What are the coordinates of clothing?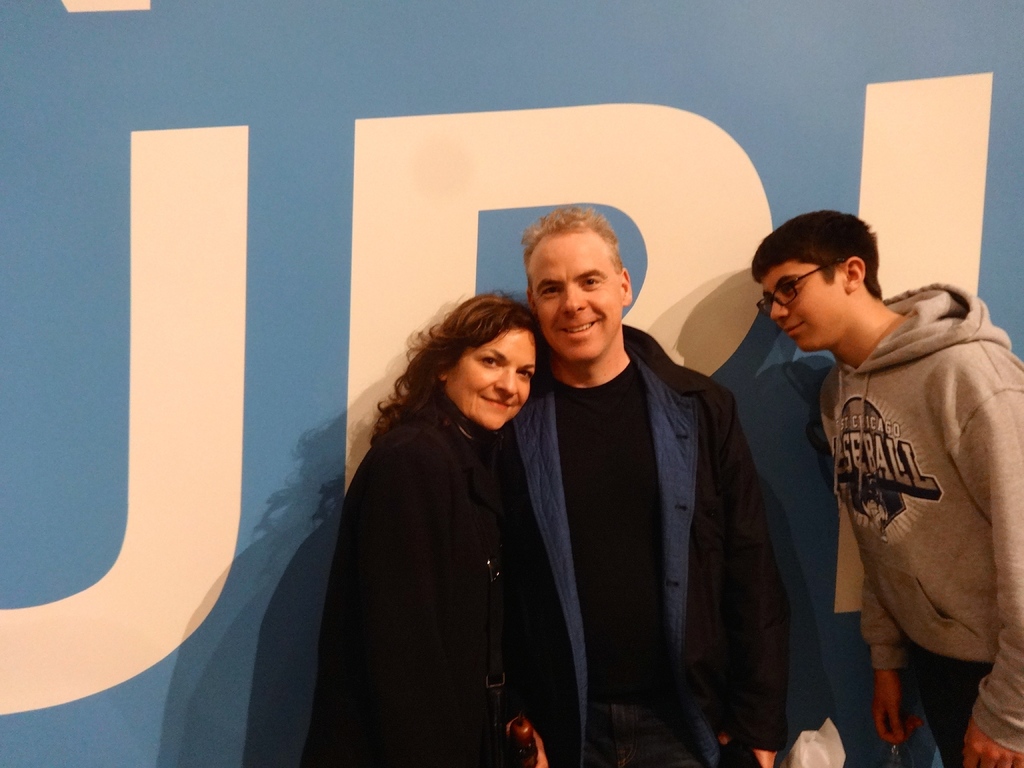
x1=308, y1=397, x2=575, y2=767.
